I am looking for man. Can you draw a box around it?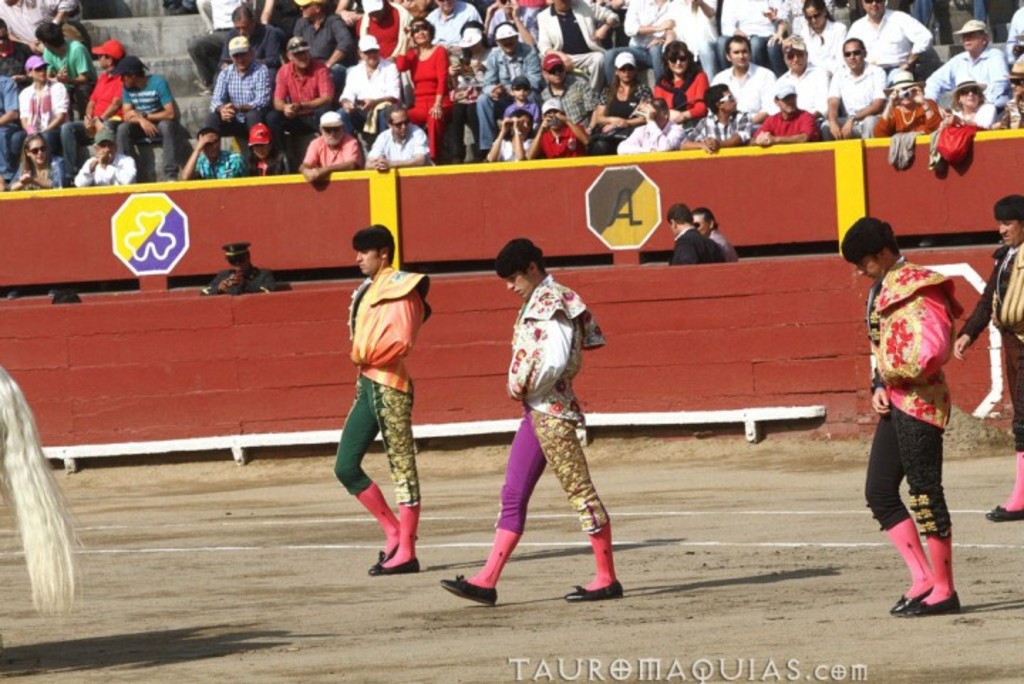
Sure, the bounding box is {"left": 439, "top": 235, "right": 626, "bottom": 603}.
